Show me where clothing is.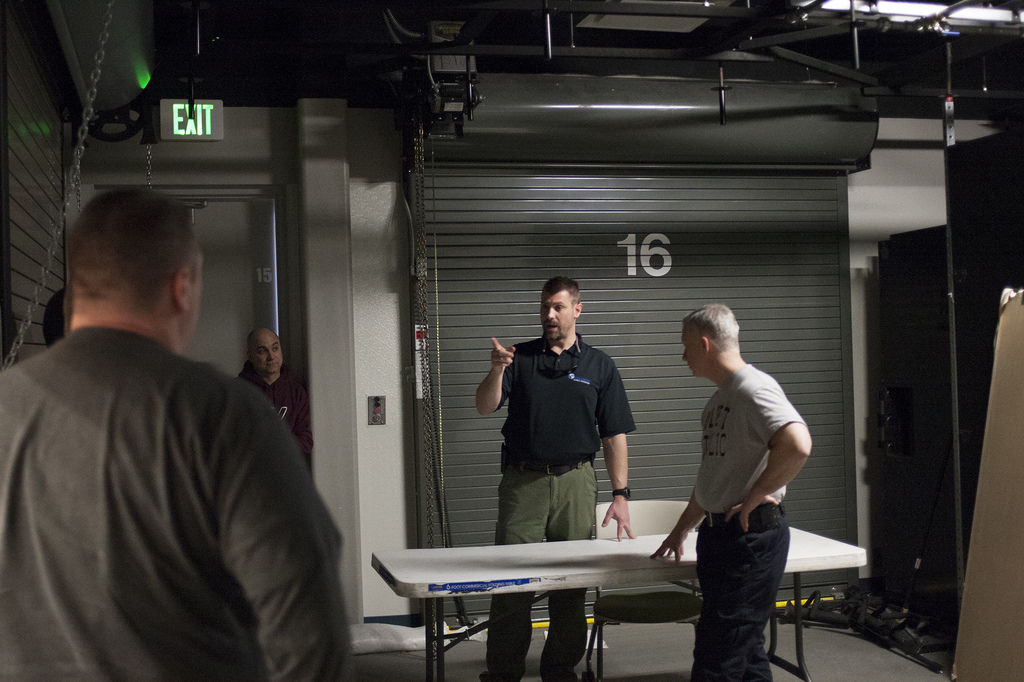
clothing is at box=[230, 367, 315, 473].
